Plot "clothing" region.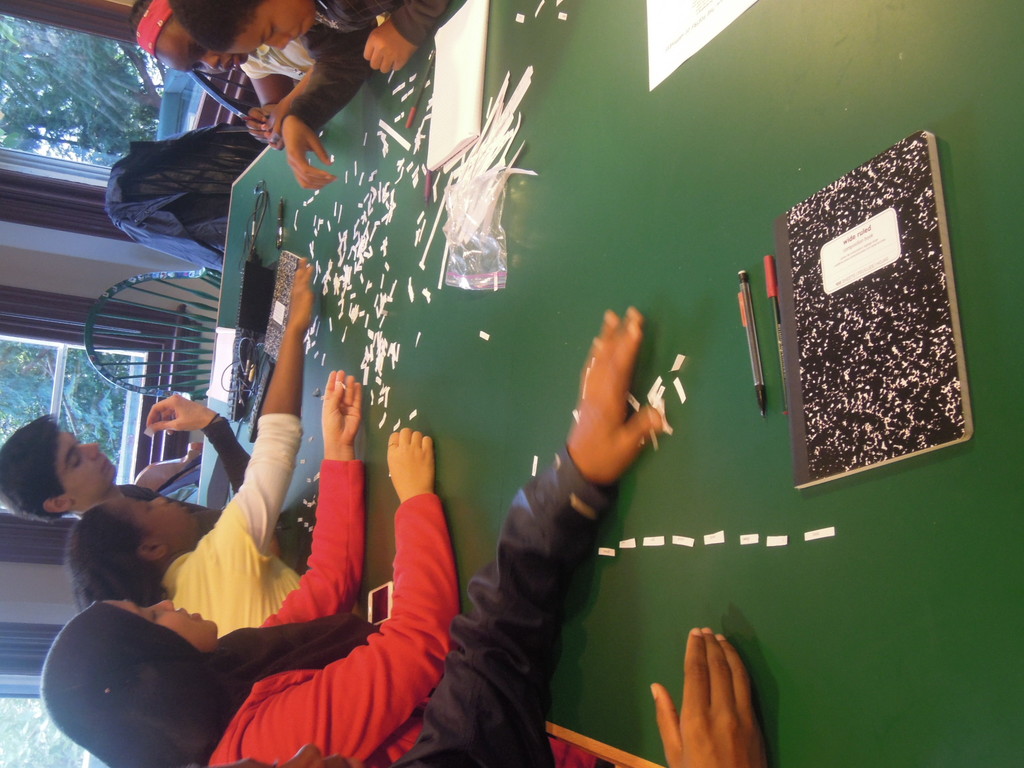
Plotted at 394:444:619:767.
